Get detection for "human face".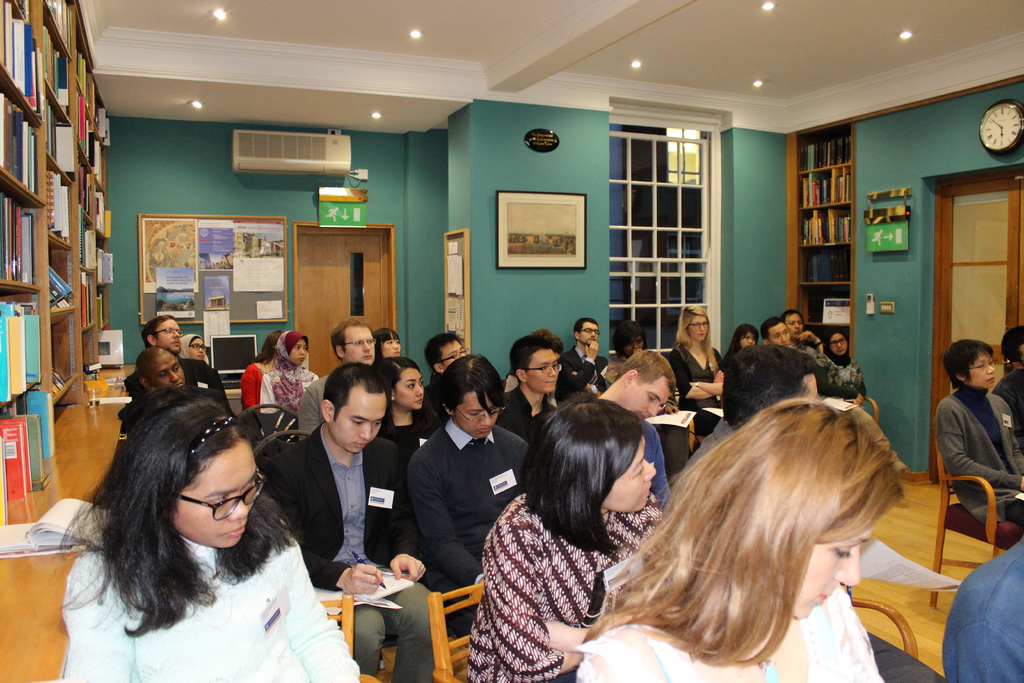
Detection: 789/314/802/334.
